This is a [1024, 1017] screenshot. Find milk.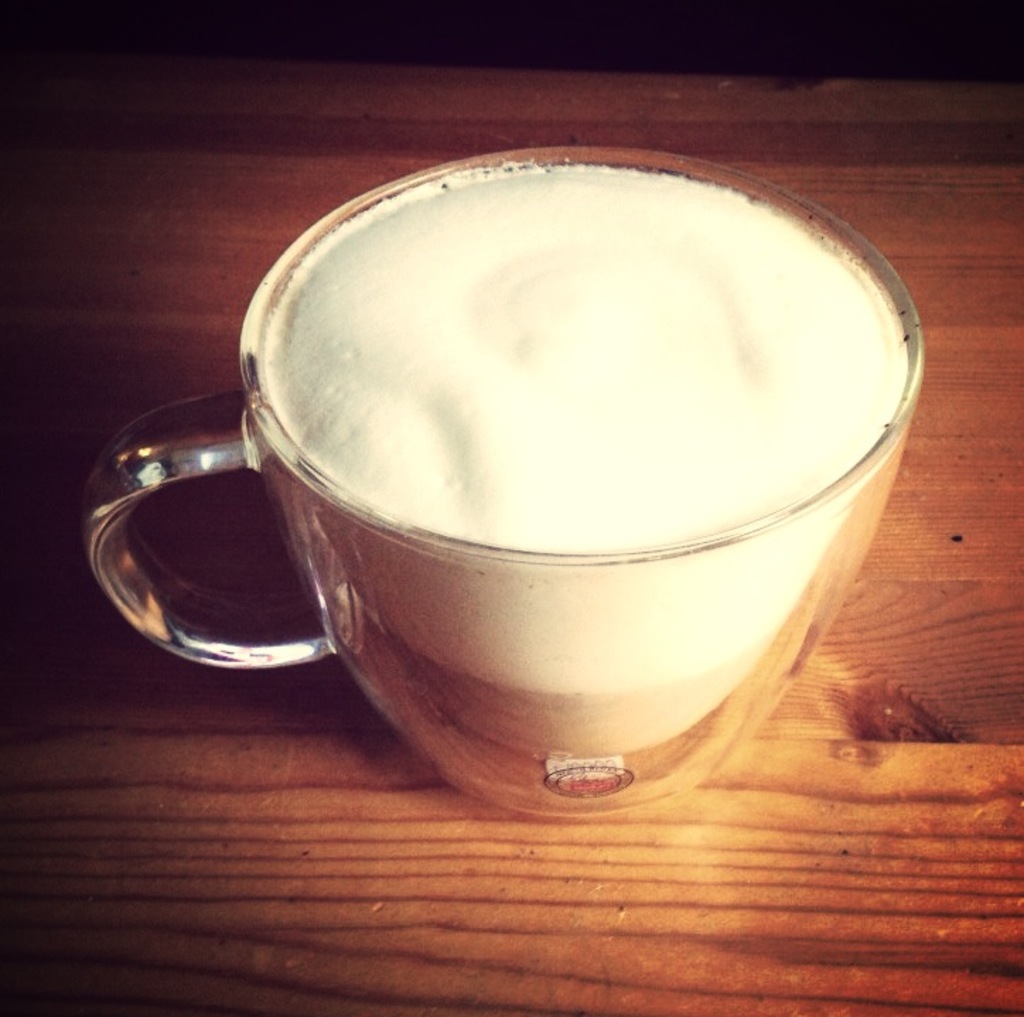
Bounding box: {"left": 274, "top": 173, "right": 911, "bottom": 755}.
